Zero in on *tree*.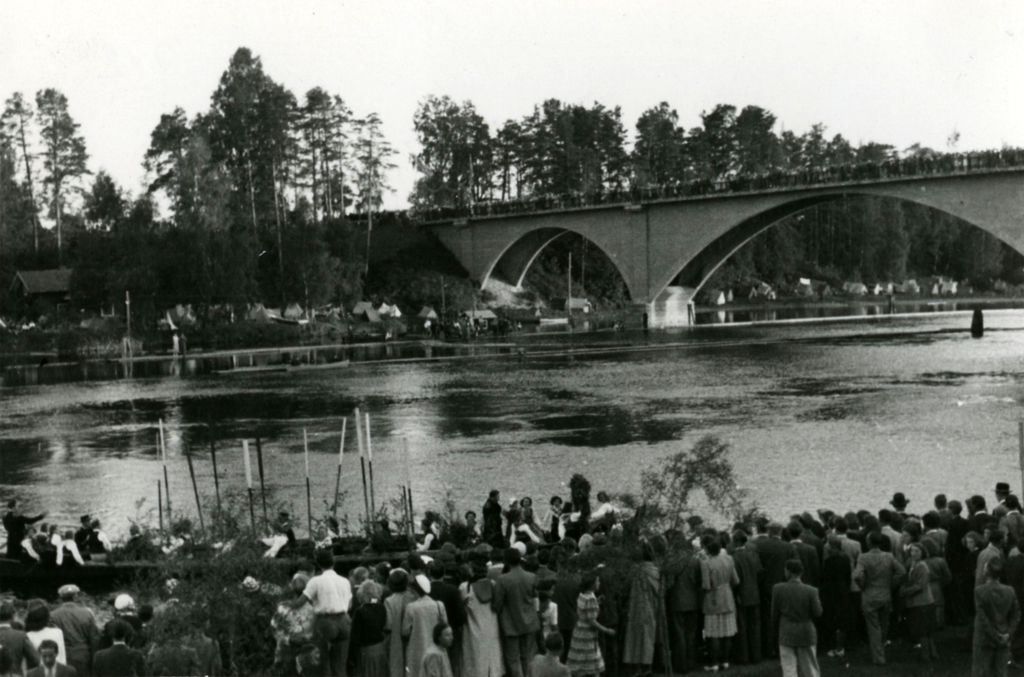
Zeroed in: x1=140, y1=93, x2=242, y2=312.
